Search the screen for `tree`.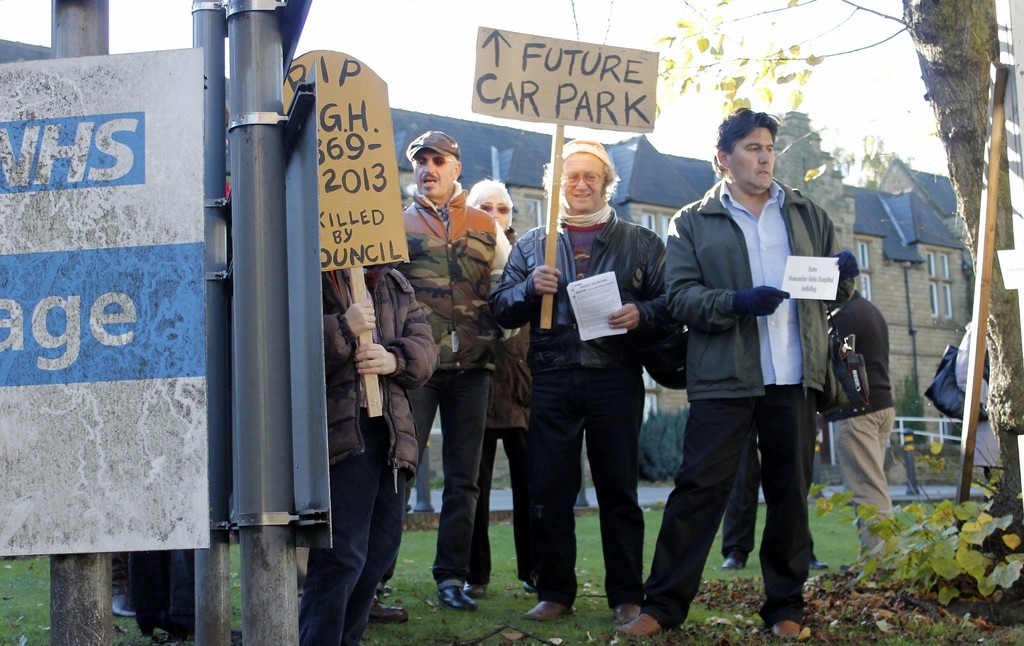
Found at box(643, 0, 1023, 573).
